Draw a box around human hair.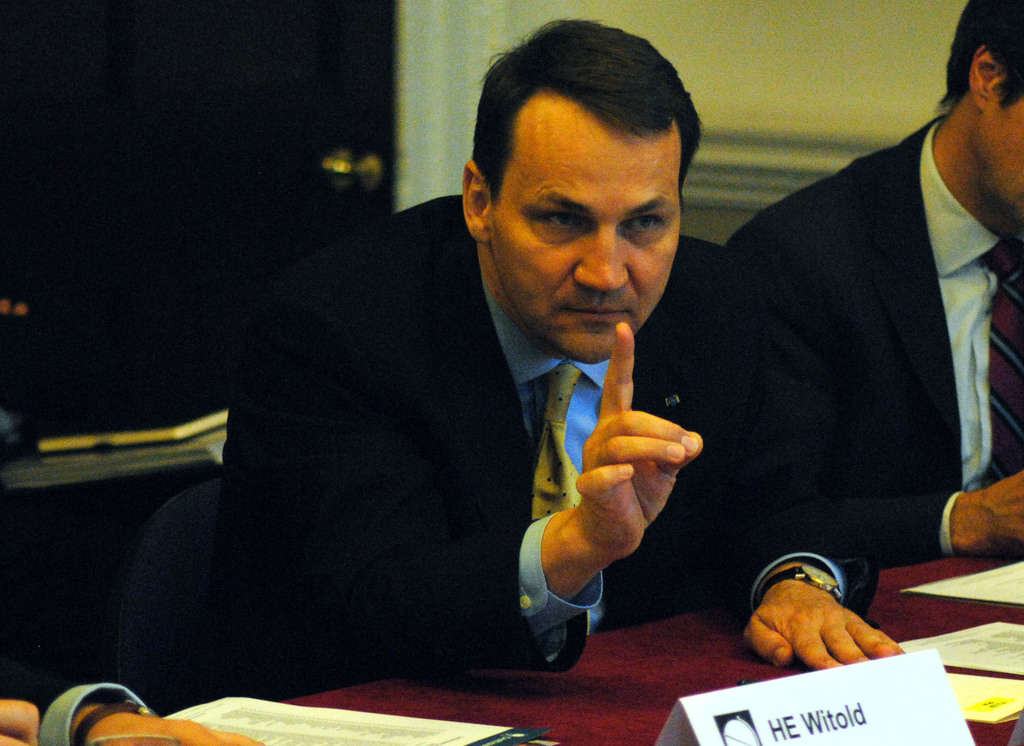
[left=934, top=0, right=1023, bottom=114].
